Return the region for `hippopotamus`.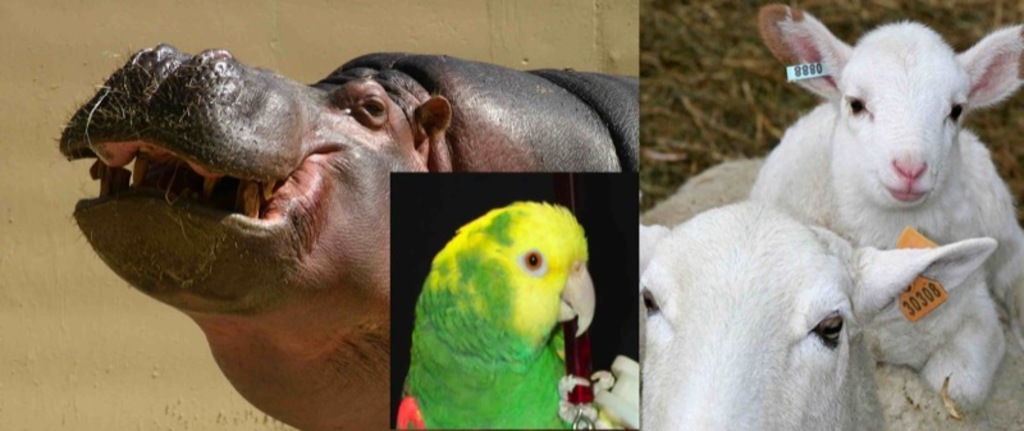
(60, 42, 643, 427).
